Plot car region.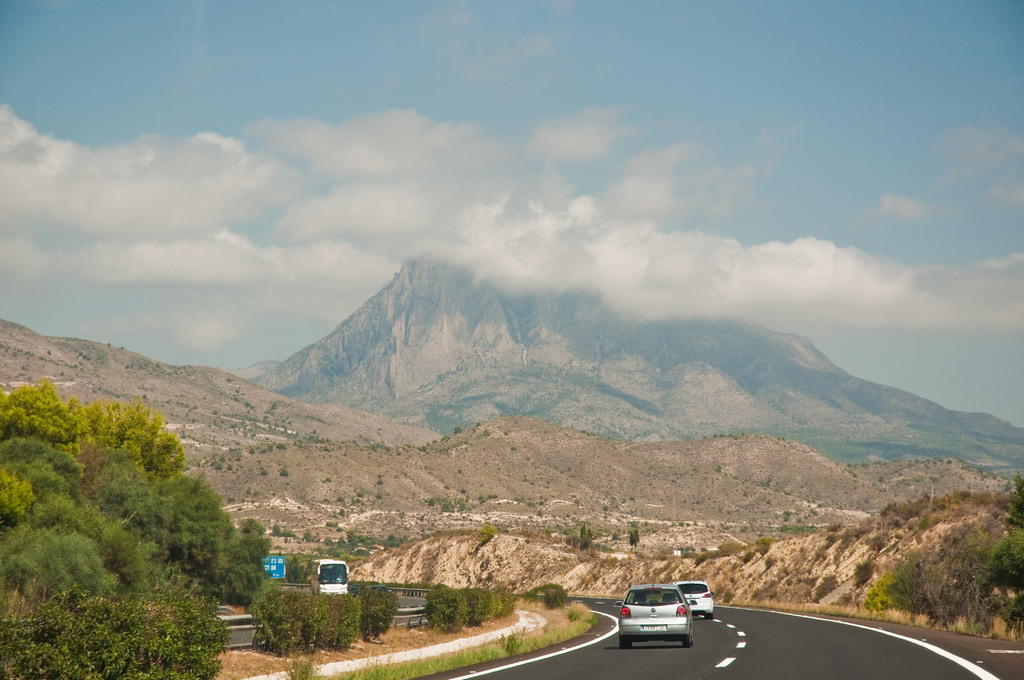
Plotted at (left=674, top=579, right=719, bottom=620).
